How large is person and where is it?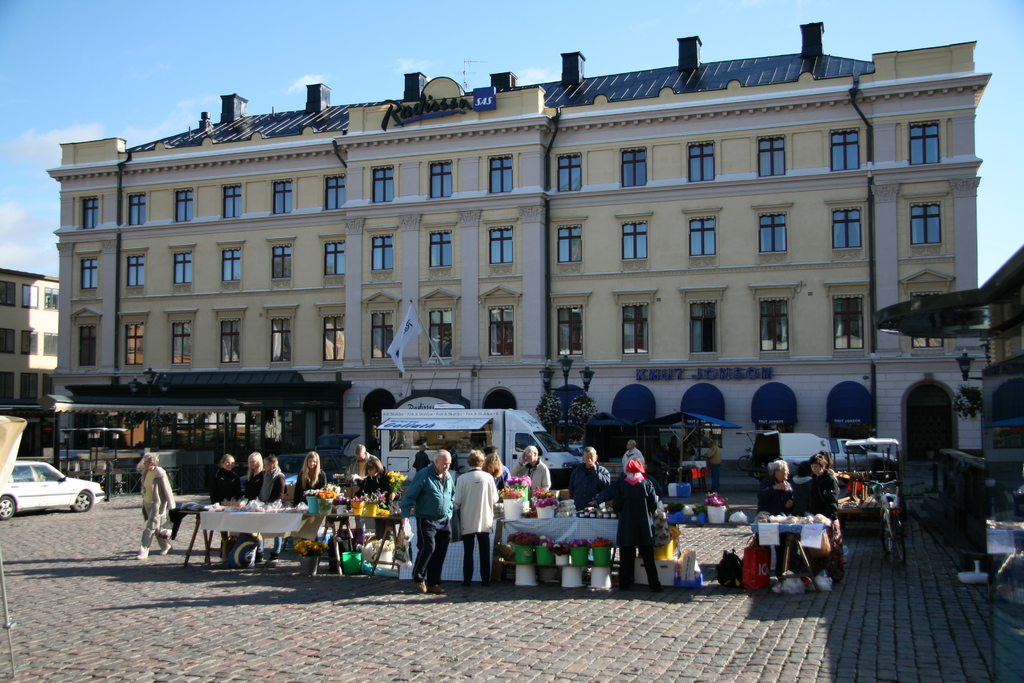
Bounding box: {"left": 483, "top": 447, "right": 510, "bottom": 505}.
